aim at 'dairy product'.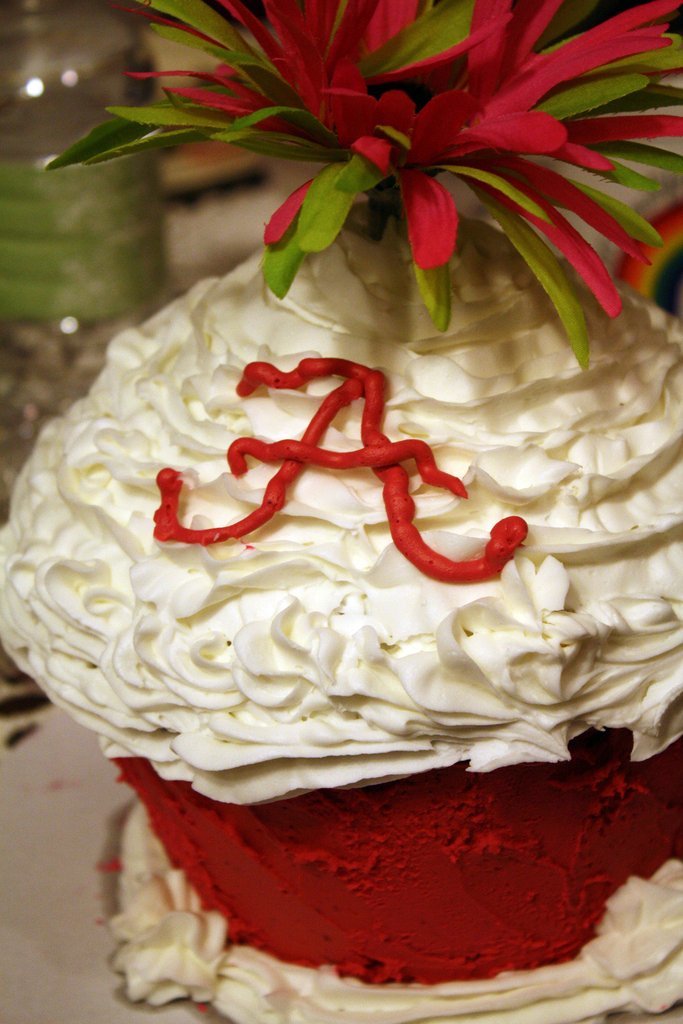
Aimed at pyautogui.locateOnScreen(0, 219, 682, 1023).
